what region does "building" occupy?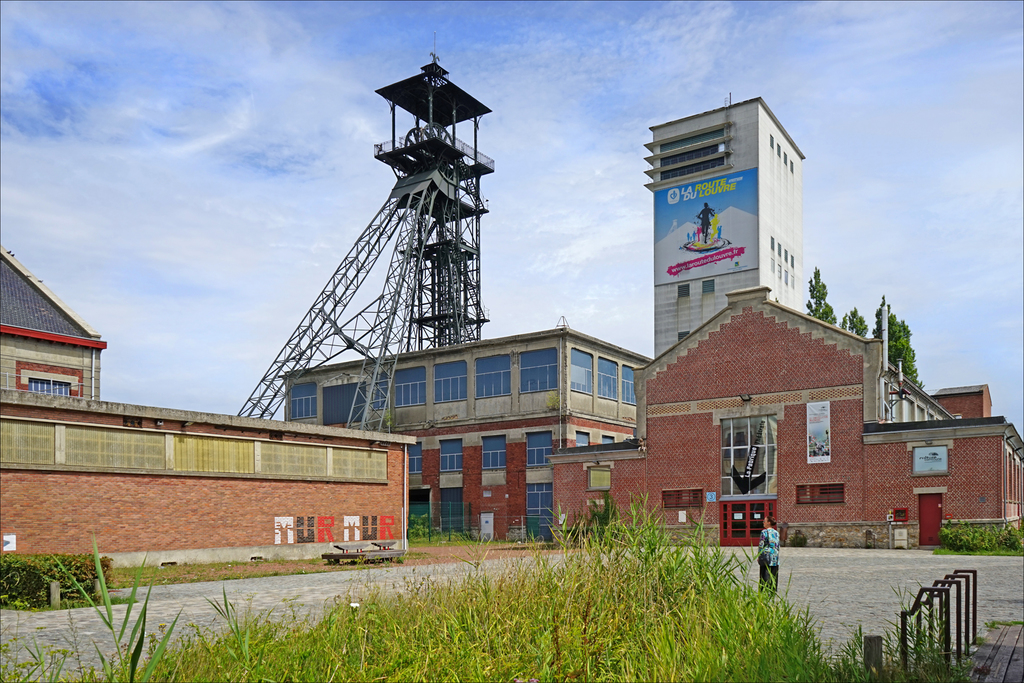
<region>0, 244, 106, 403</region>.
